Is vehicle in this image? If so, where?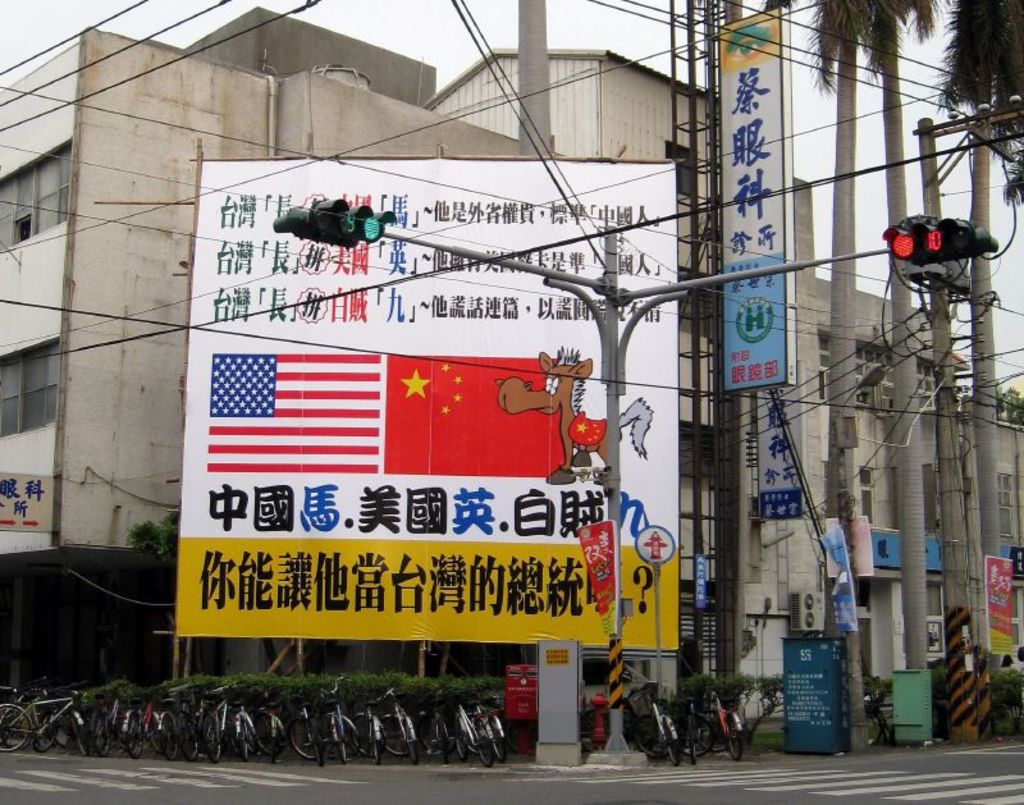
Yes, at [636, 685, 682, 765].
